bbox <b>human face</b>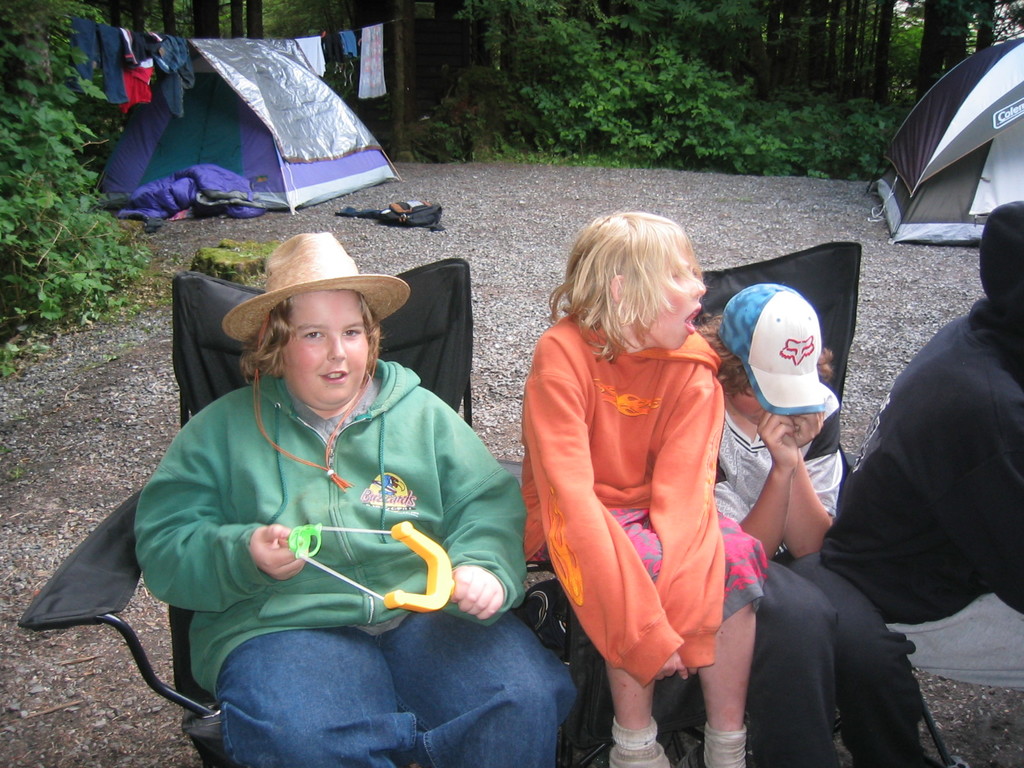
(283,289,369,401)
